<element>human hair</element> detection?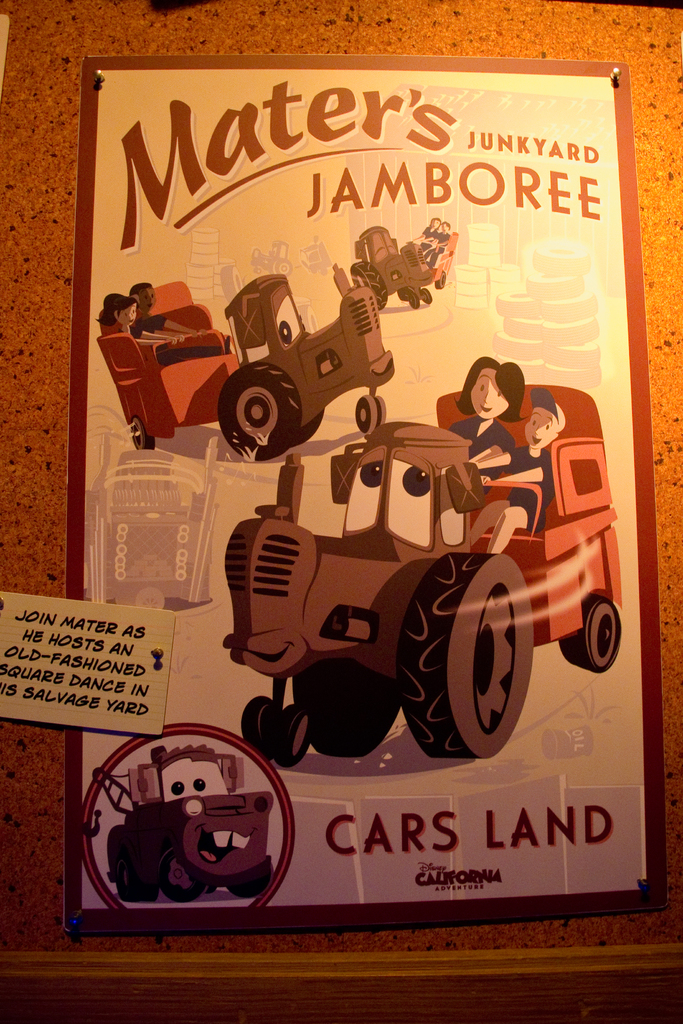
<bbox>430, 217, 439, 227</bbox>
